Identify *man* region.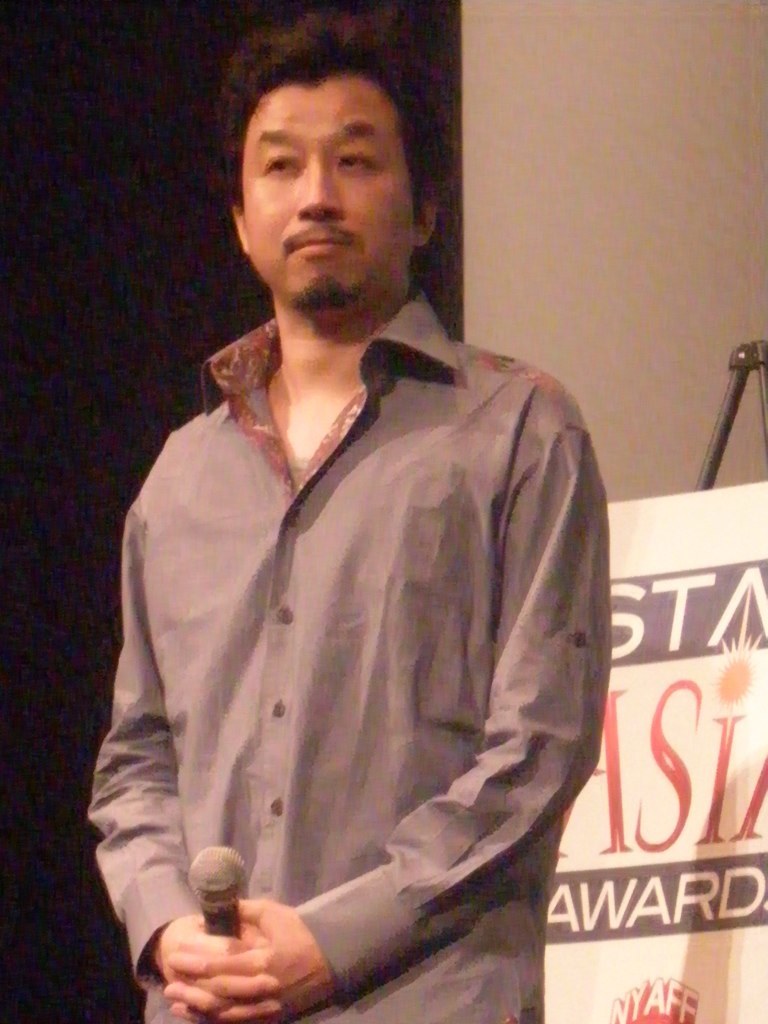
Region: bbox(93, 45, 618, 1008).
